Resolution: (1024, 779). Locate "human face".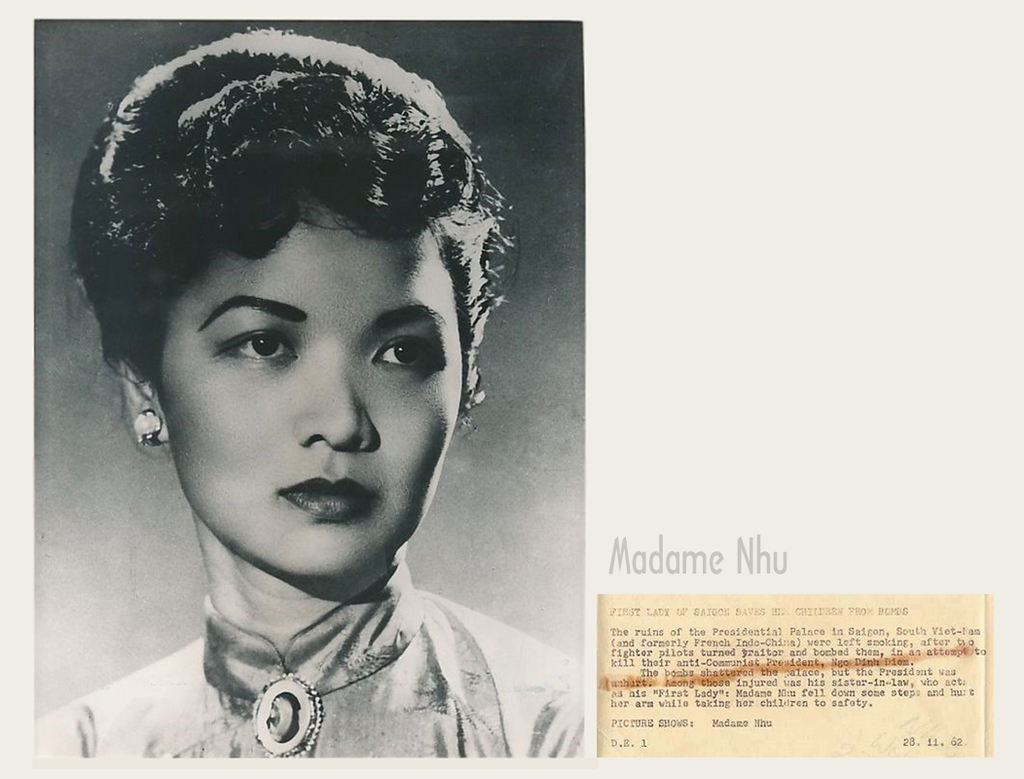
[x1=157, y1=203, x2=460, y2=586].
